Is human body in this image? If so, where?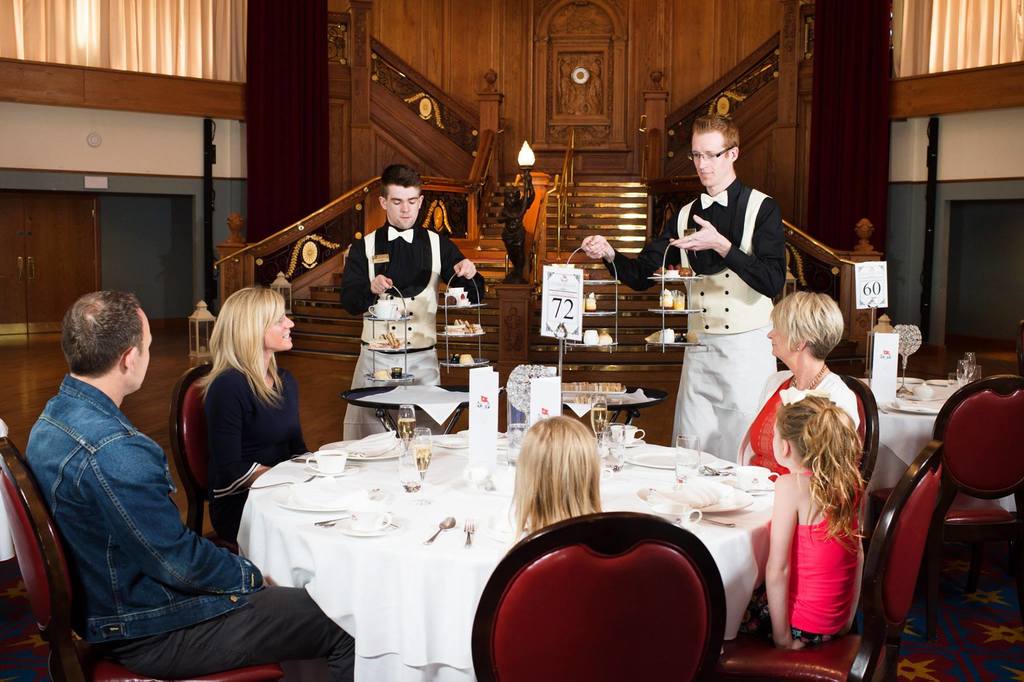
Yes, at rect(65, 266, 298, 651).
